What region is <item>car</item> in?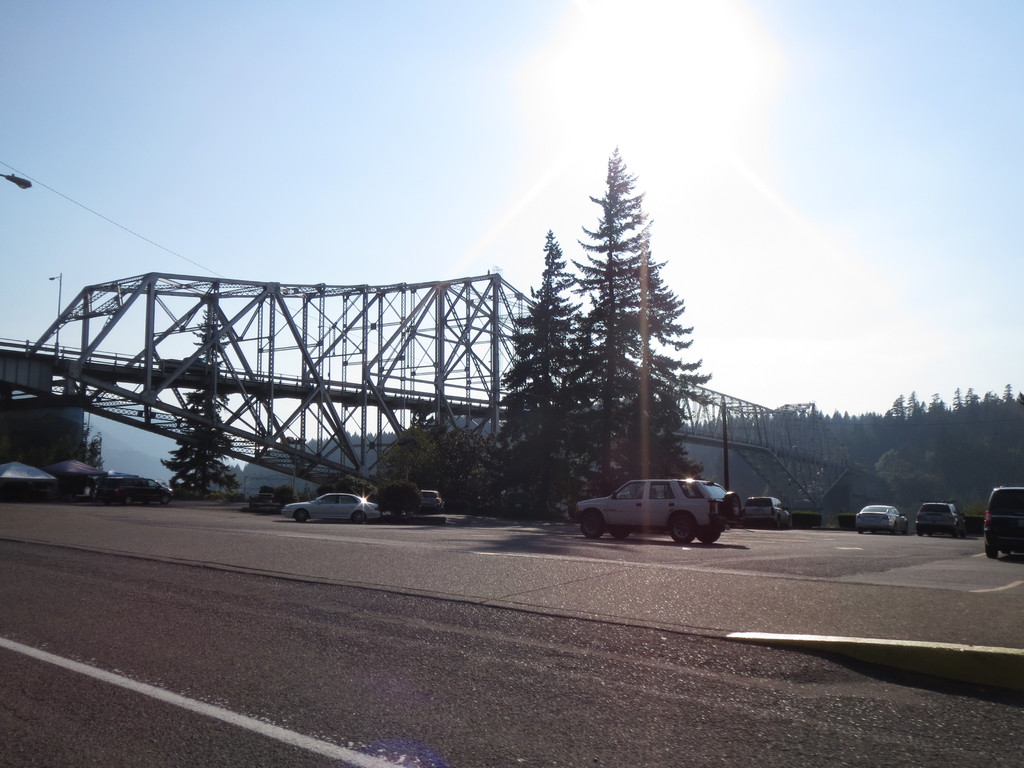
[854, 503, 909, 536].
